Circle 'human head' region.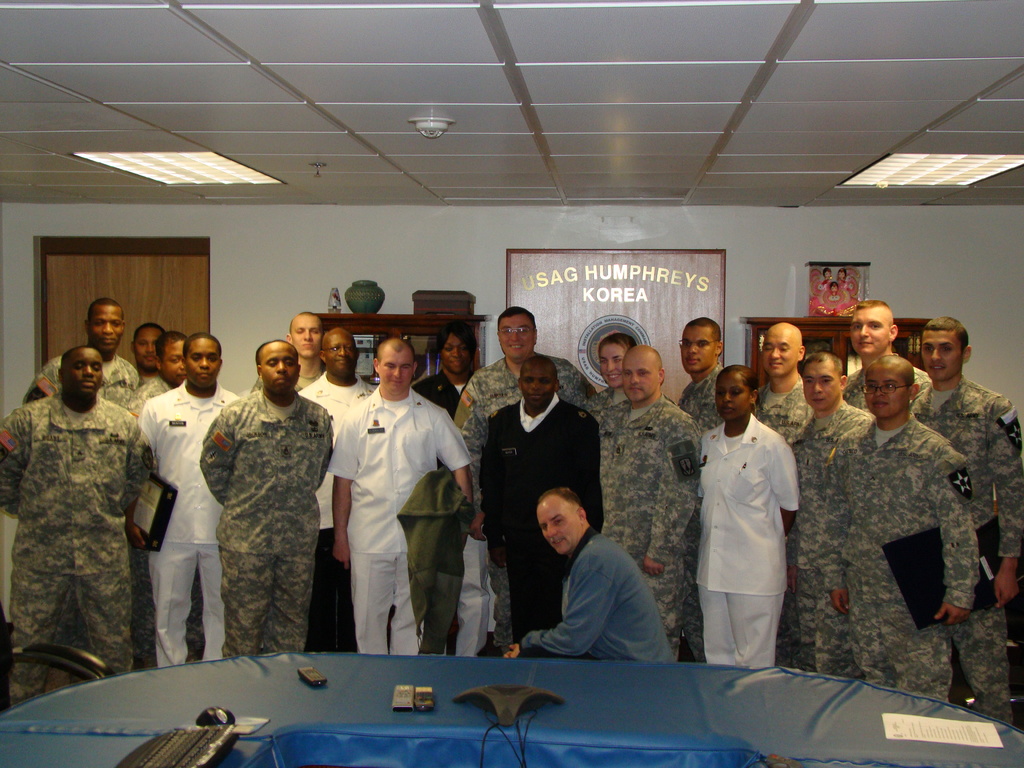
Region: box(676, 315, 723, 373).
